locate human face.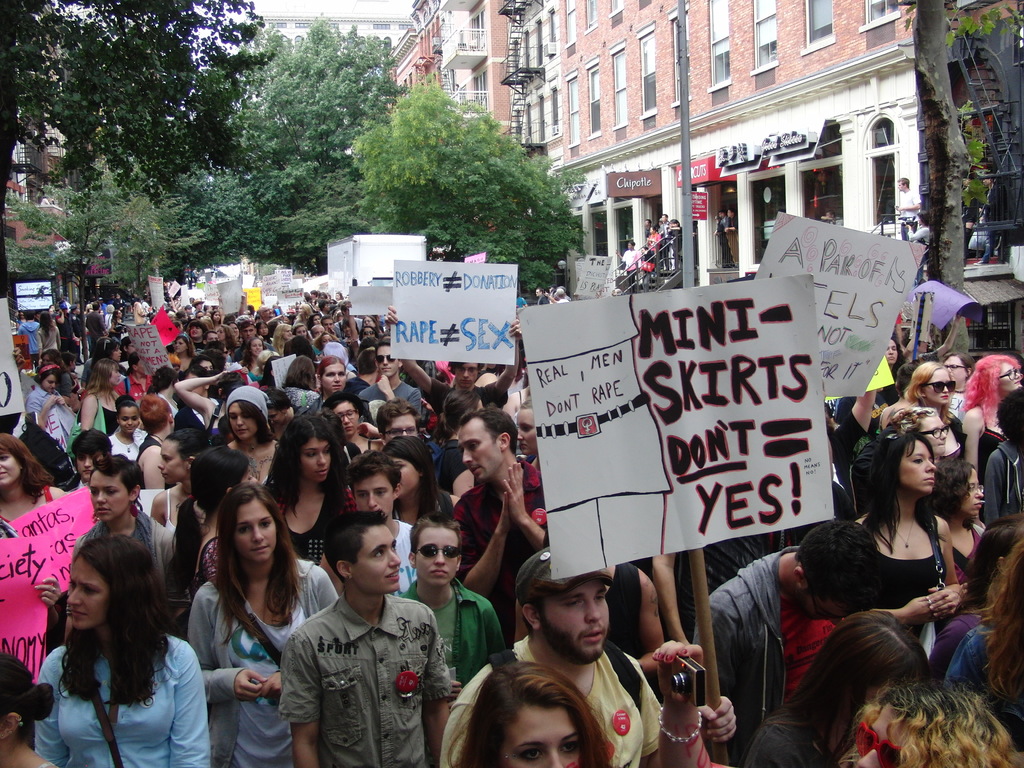
Bounding box: (left=226, top=401, right=257, bottom=441).
